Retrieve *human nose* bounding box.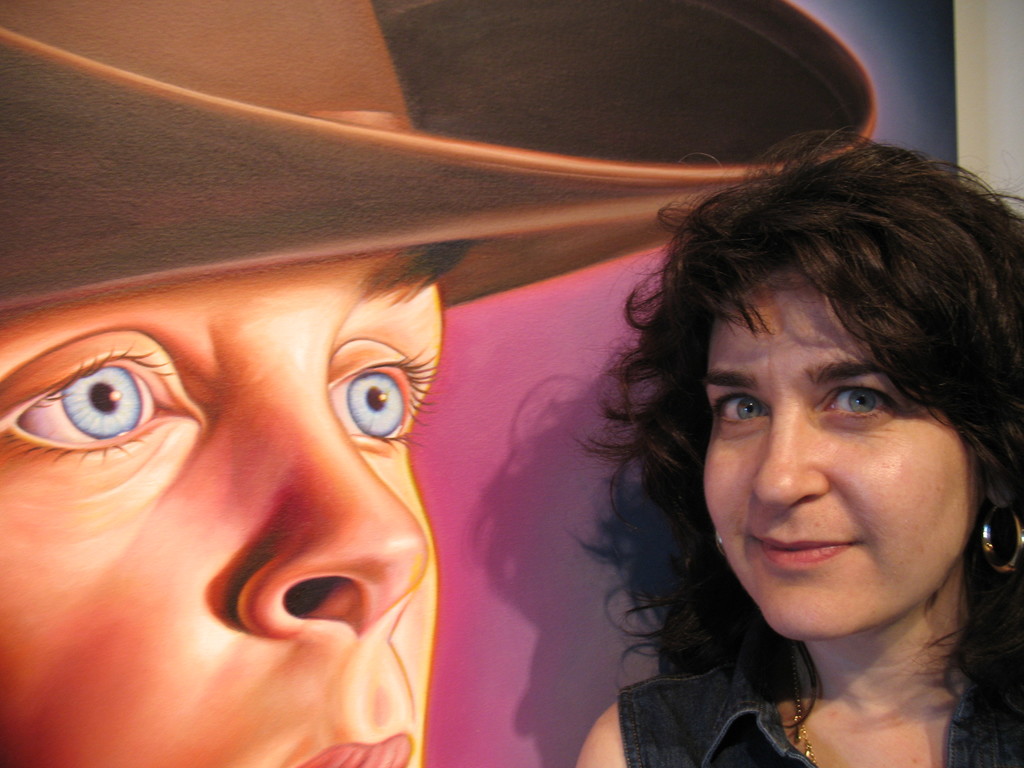
Bounding box: BBox(233, 333, 439, 644).
